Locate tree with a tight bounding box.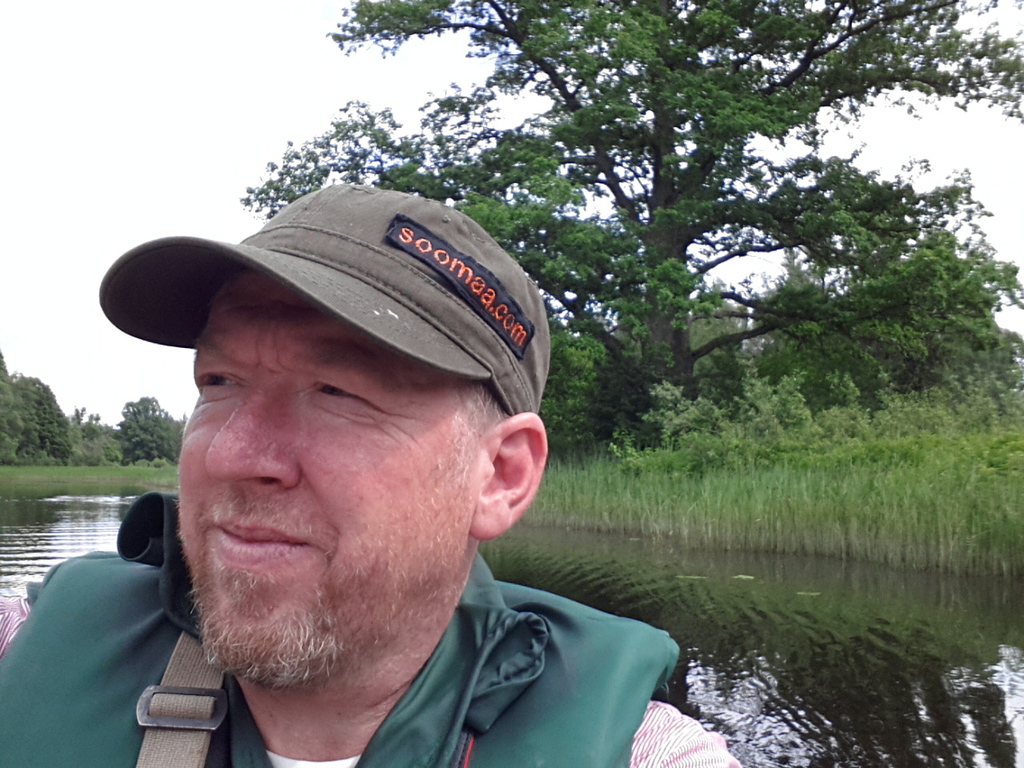
crop(0, 344, 30, 458).
